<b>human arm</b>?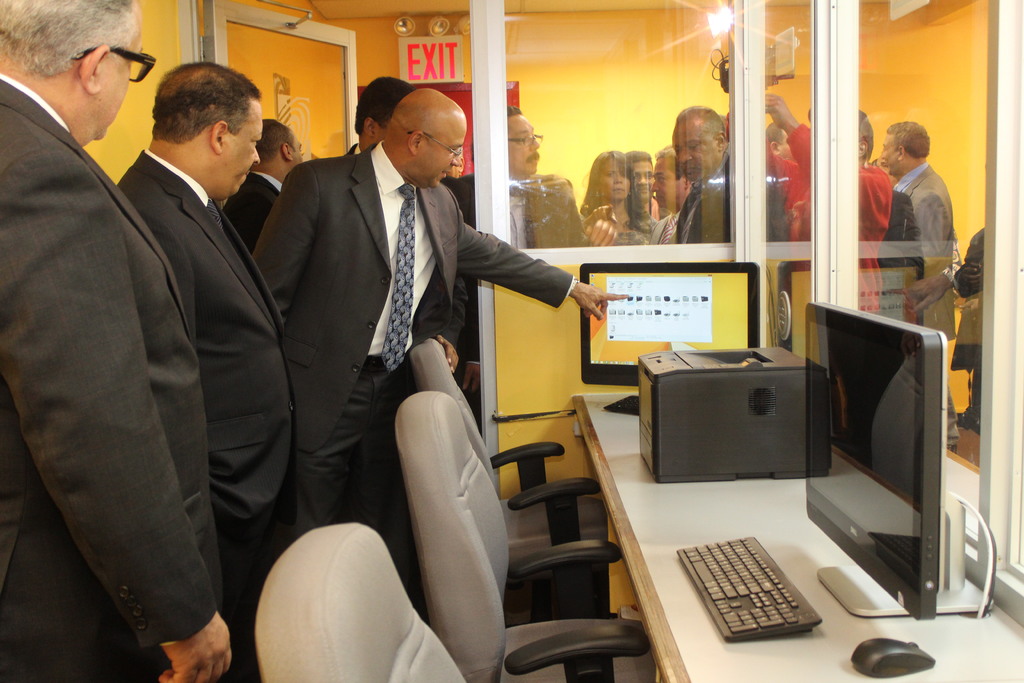
(x1=146, y1=202, x2=204, y2=447)
